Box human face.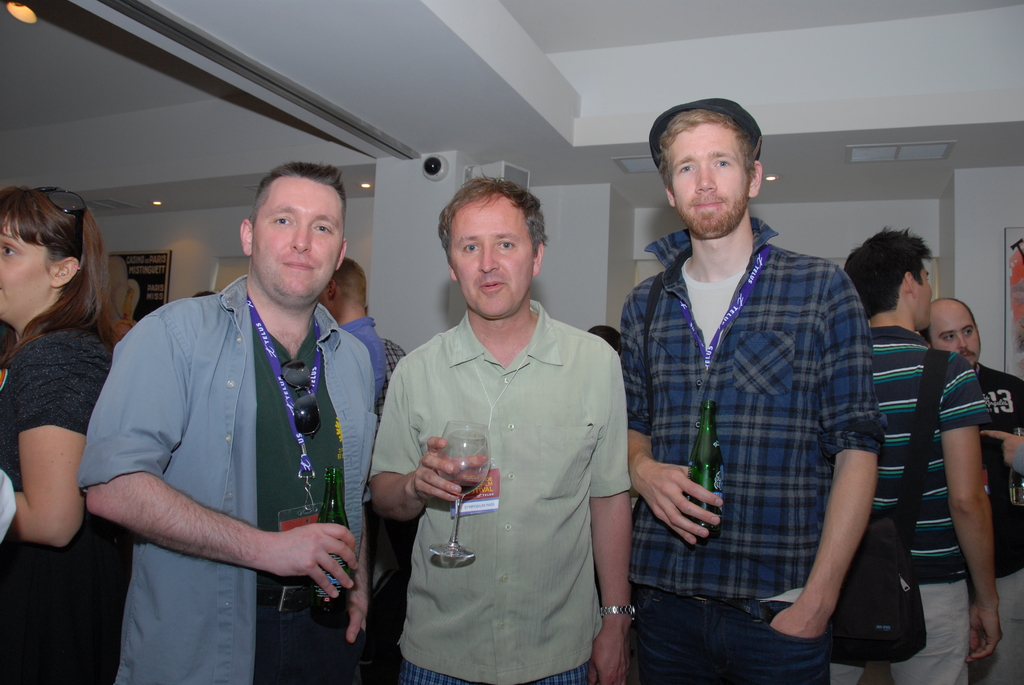
BBox(257, 178, 341, 303).
